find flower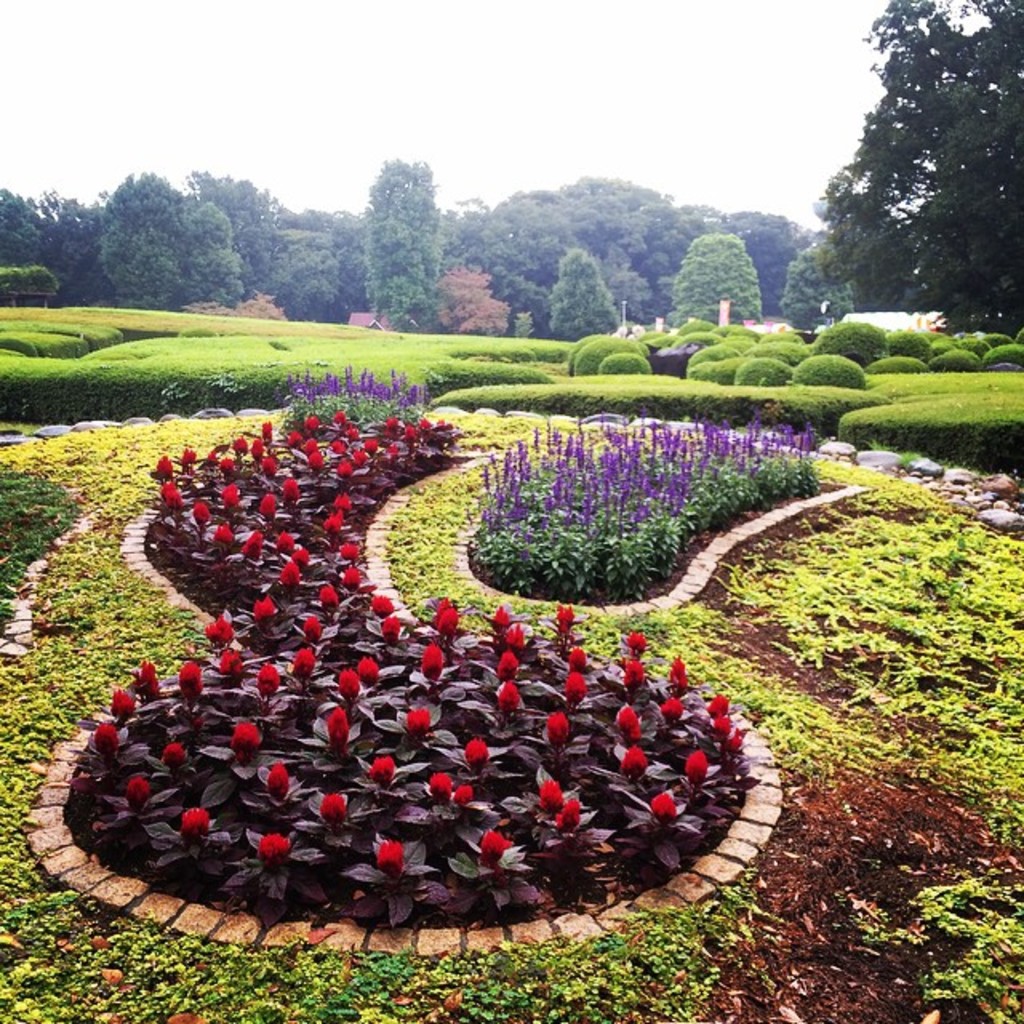
274, 534, 301, 555
